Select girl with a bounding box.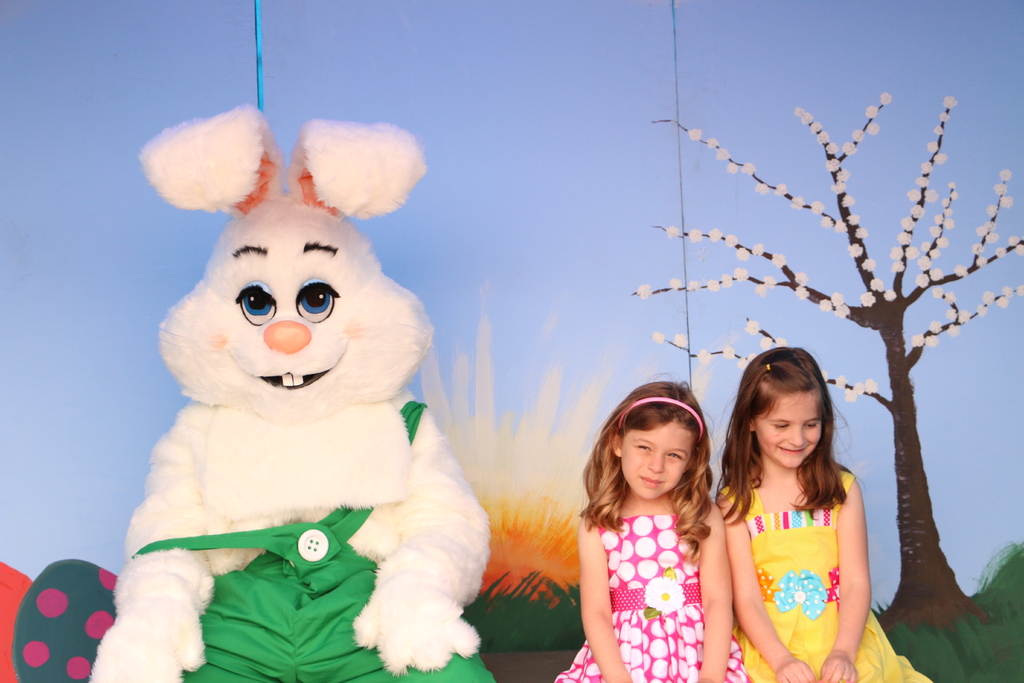
(x1=552, y1=384, x2=754, y2=682).
